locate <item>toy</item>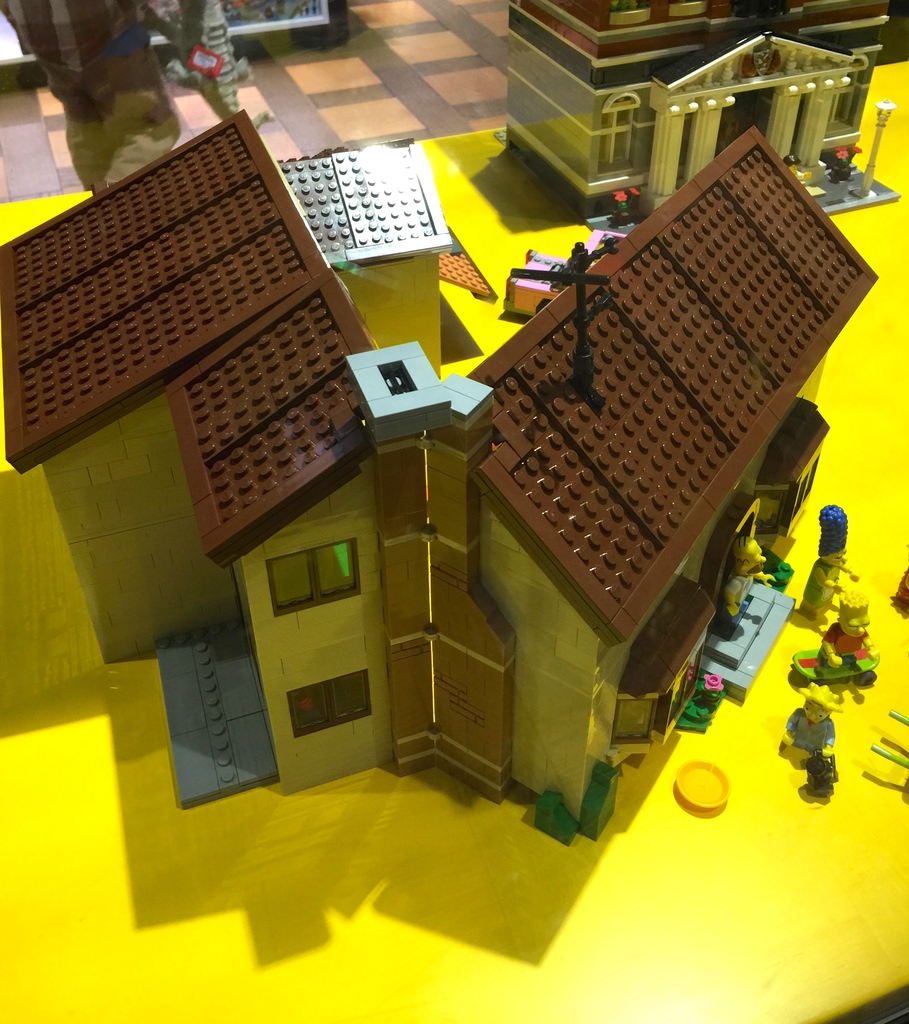
crop(756, 504, 873, 814)
